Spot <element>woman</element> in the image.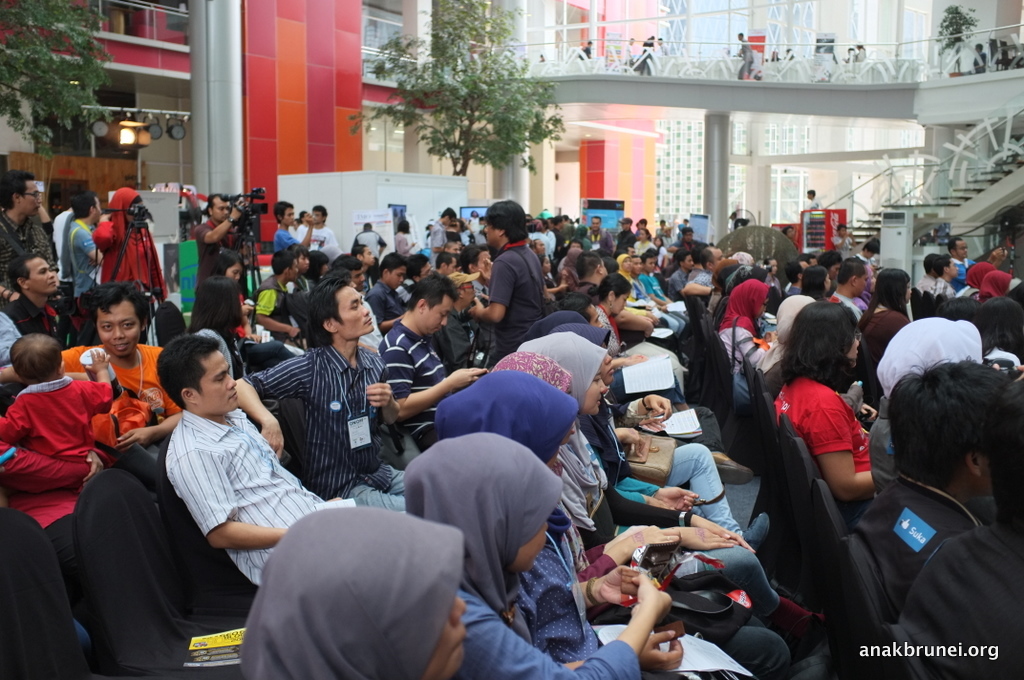
<element>woman</element> found at [852, 268, 915, 357].
